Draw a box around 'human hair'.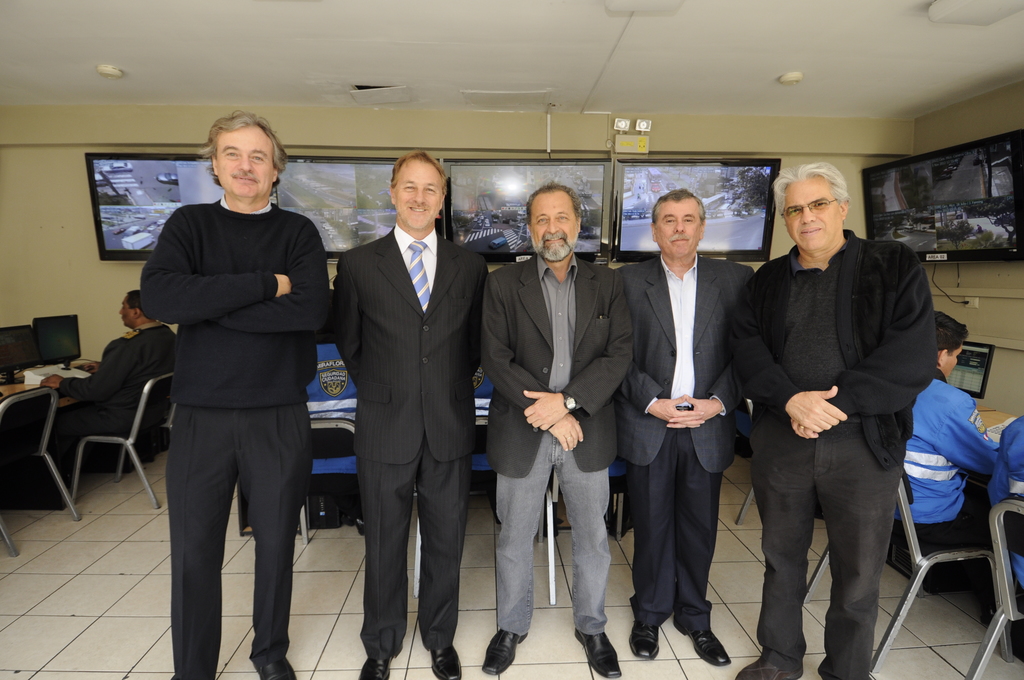
(x1=527, y1=183, x2=584, y2=225).
